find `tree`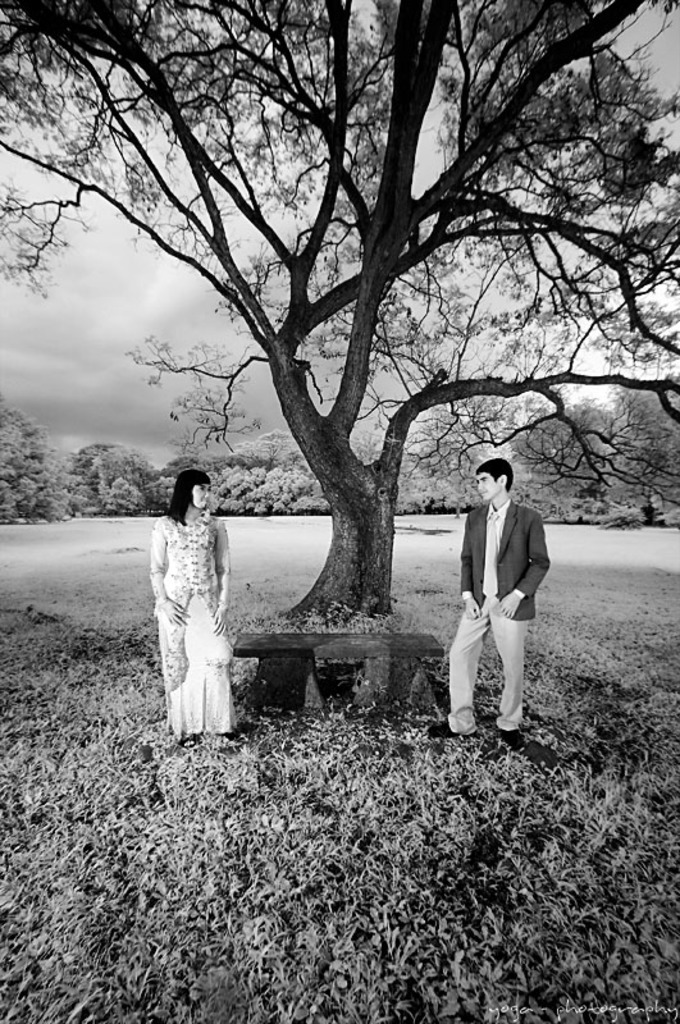
box(0, 394, 64, 522)
